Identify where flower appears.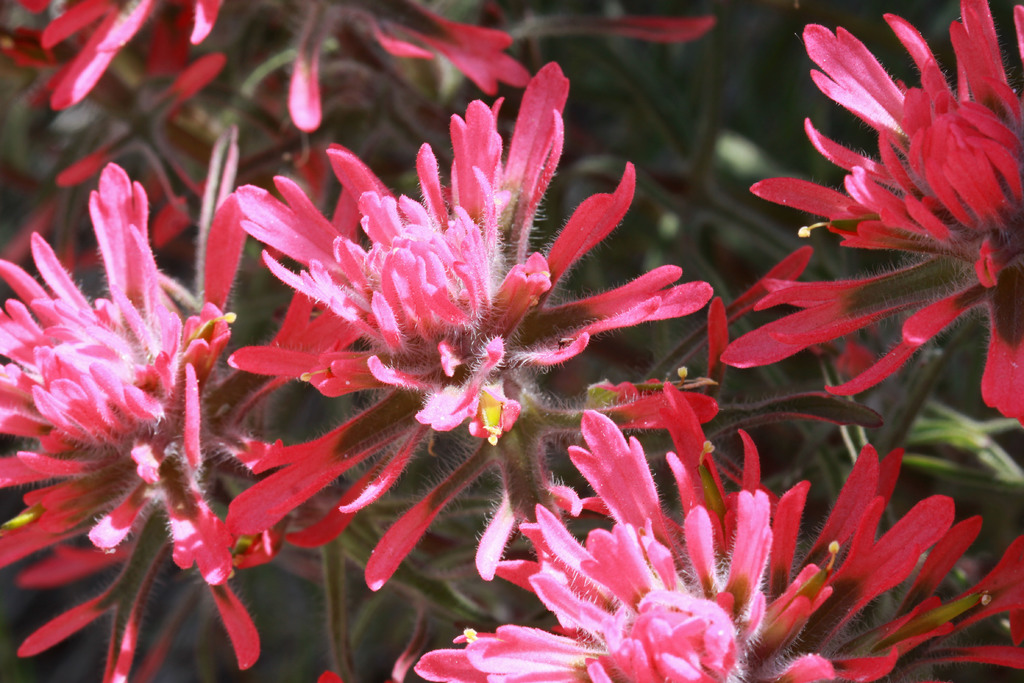
Appears at pyautogui.locateOnScreen(209, 86, 691, 552).
